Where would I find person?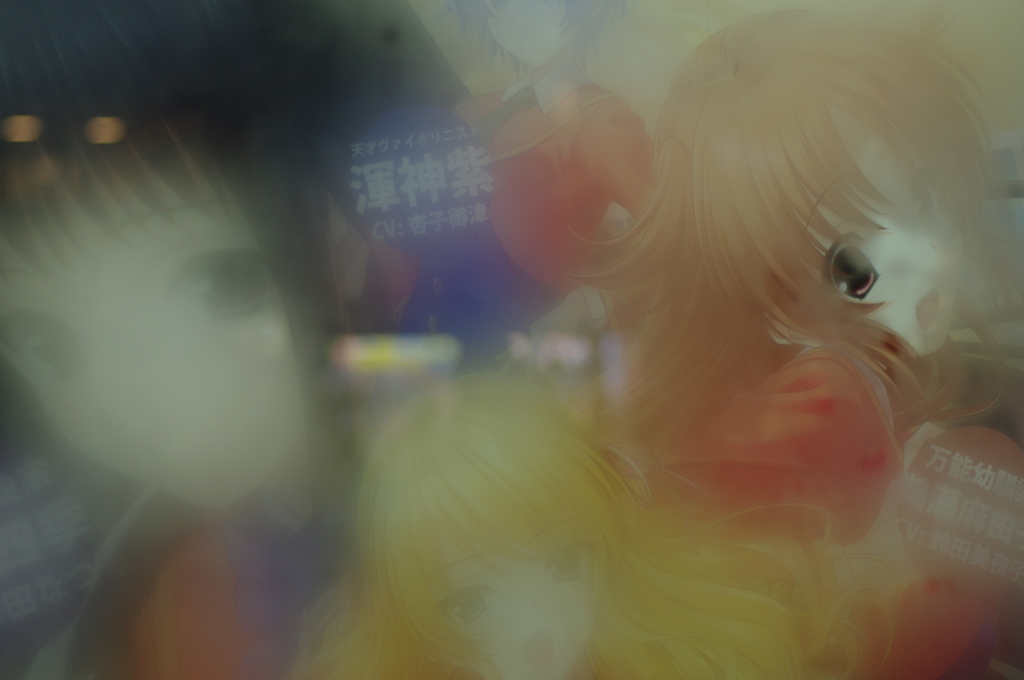
At l=293, t=373, r=902, b=679.
